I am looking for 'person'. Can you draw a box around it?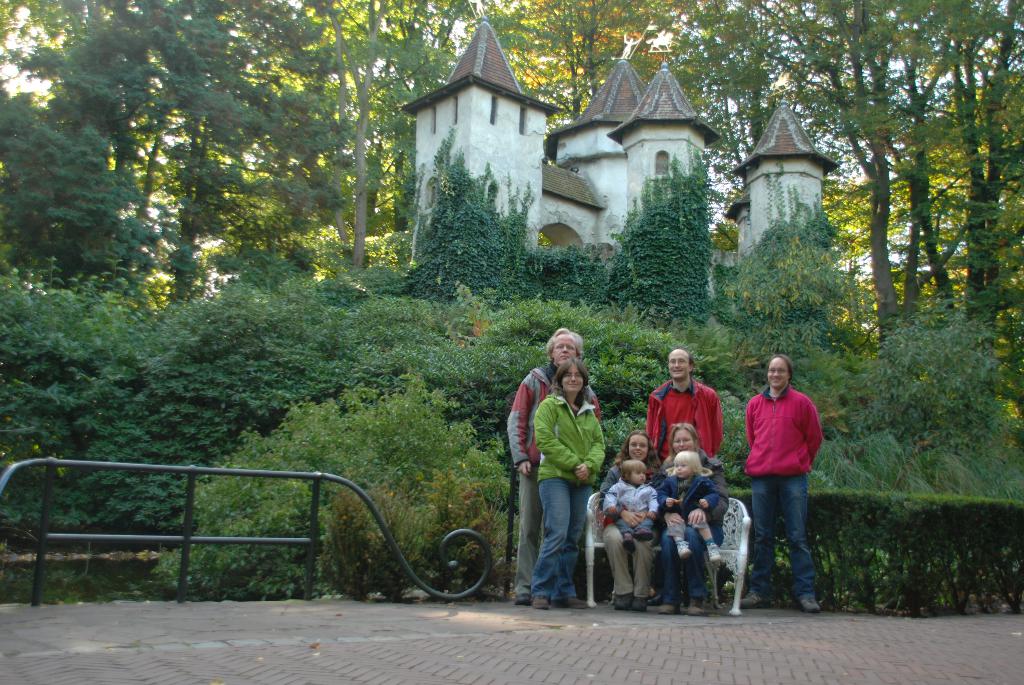
Sure, the bounding box is 742:352:822:611.
